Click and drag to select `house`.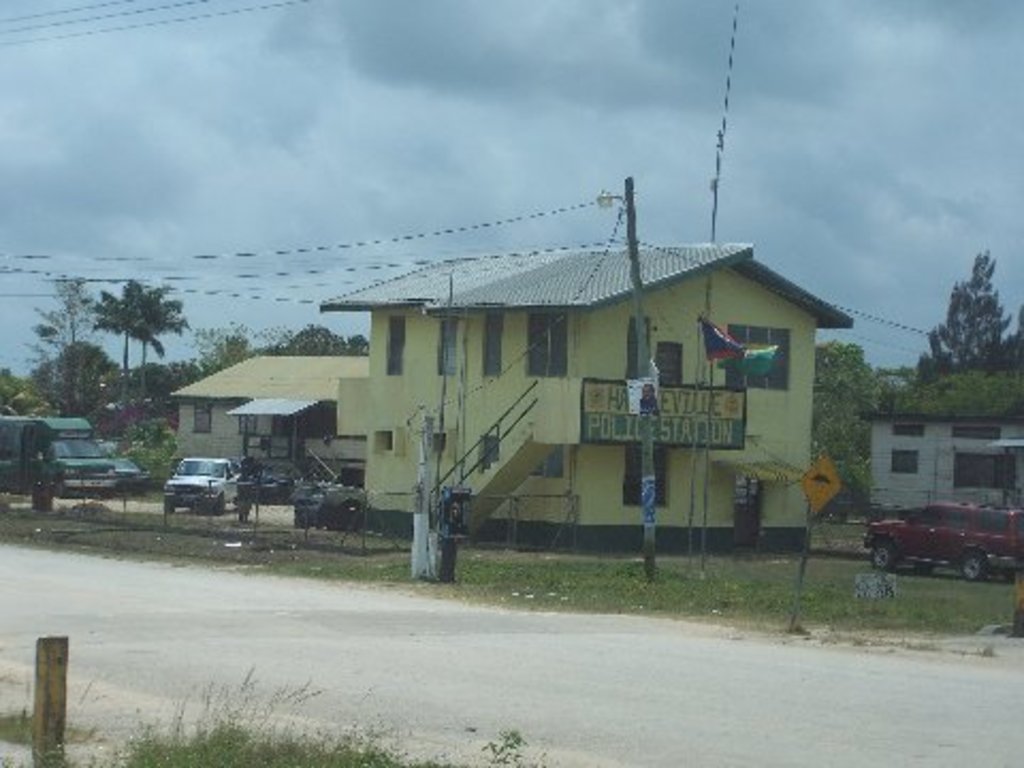
Selection: select_region(156, 346, 371, 512).
